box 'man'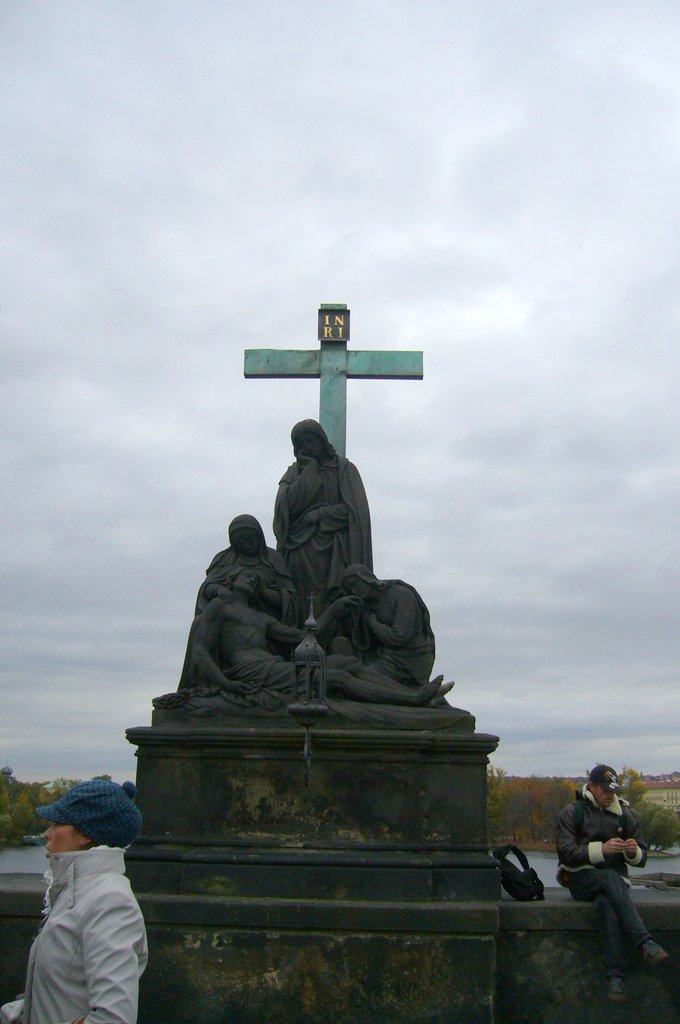
<box>565,770,667,981</box>
